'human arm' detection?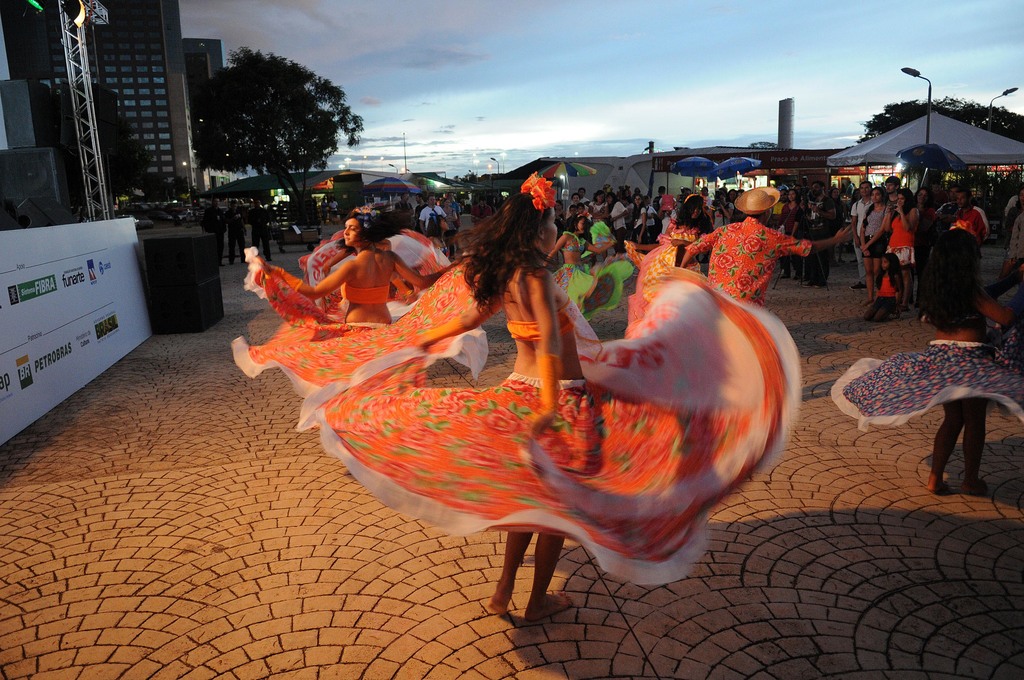
{"left": 862, "top": 215, "right": 890, "bottom": 256}
